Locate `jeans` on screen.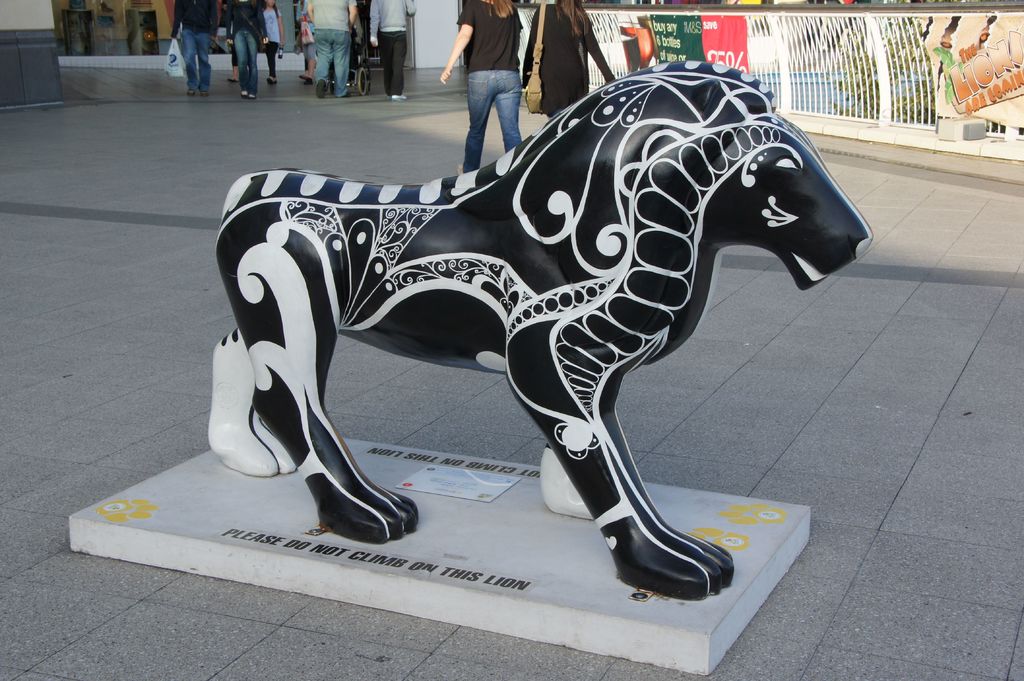
On screen at x1=180, y1=28, x2=211, y2=86.
